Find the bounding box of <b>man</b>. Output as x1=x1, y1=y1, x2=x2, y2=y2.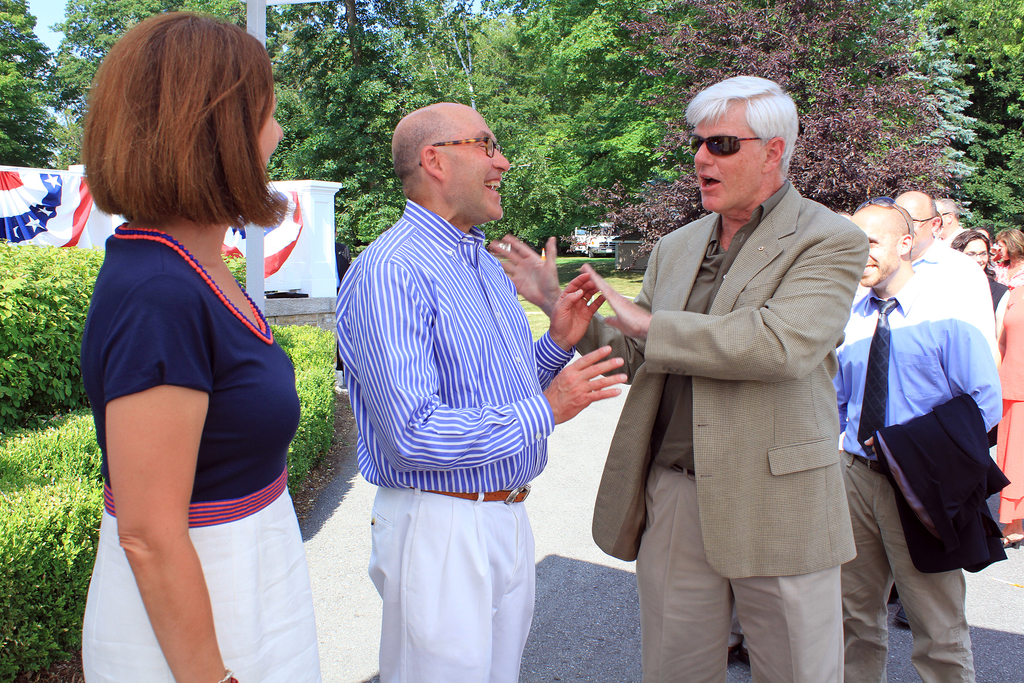
x1=826, y1=202, x2=1002, y2=682.
